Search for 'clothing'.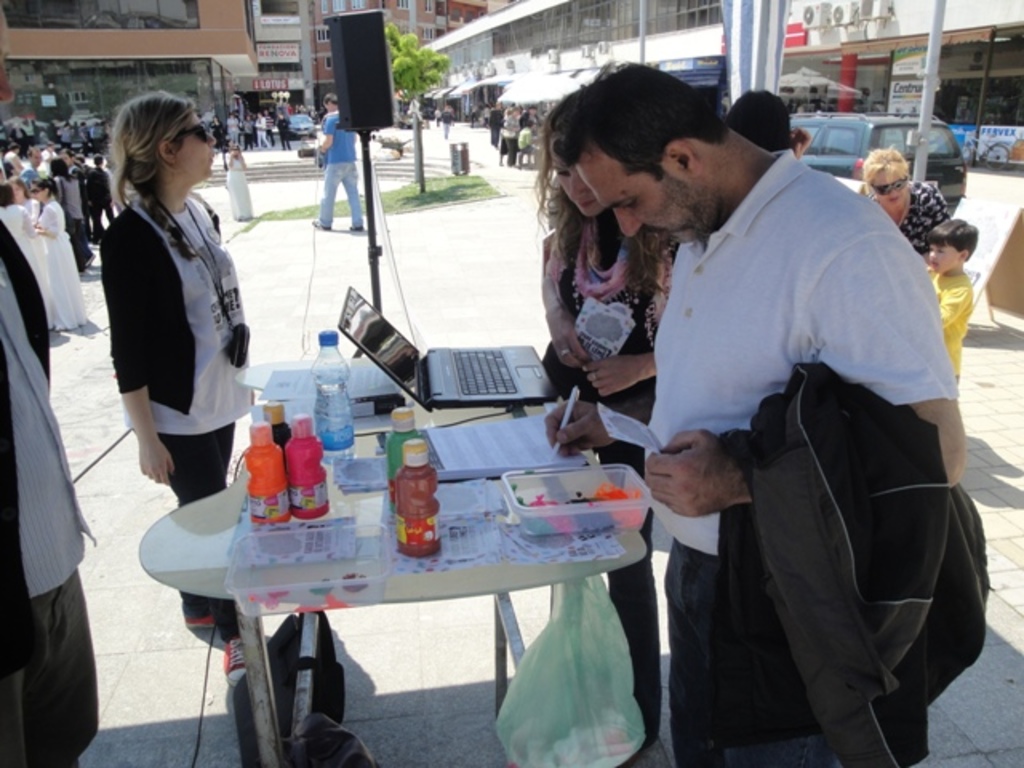
Found at bbox=[930, 270, 974, 378].
